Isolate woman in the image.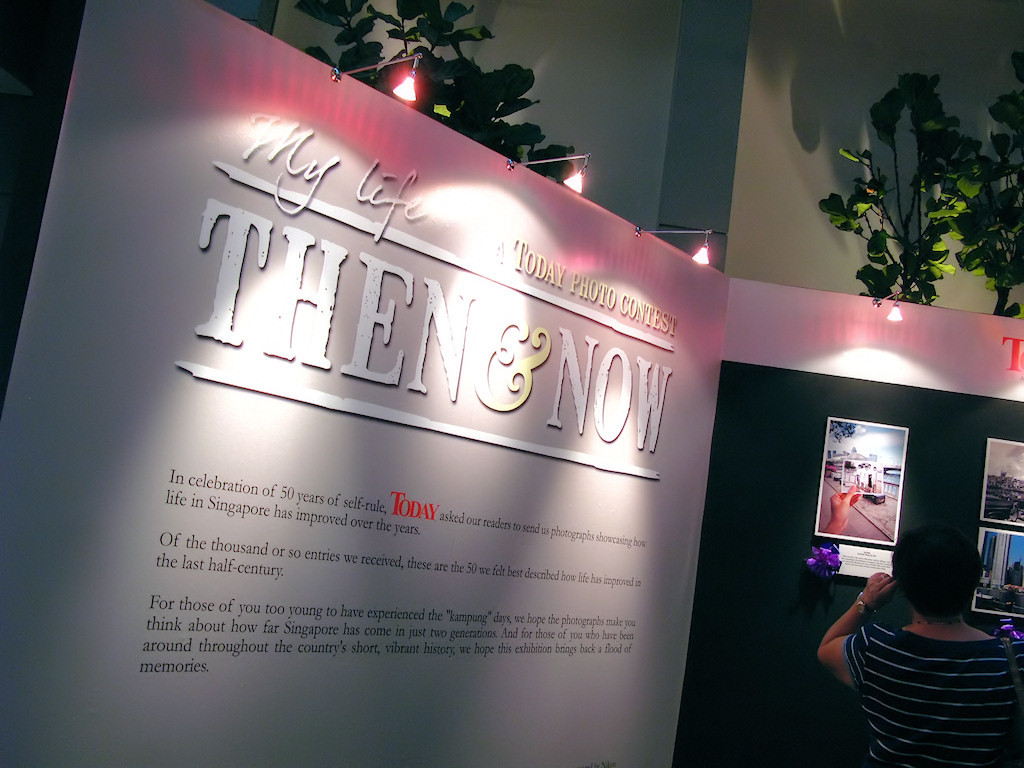
Isolated region: 816, 503, 1020, 747.
